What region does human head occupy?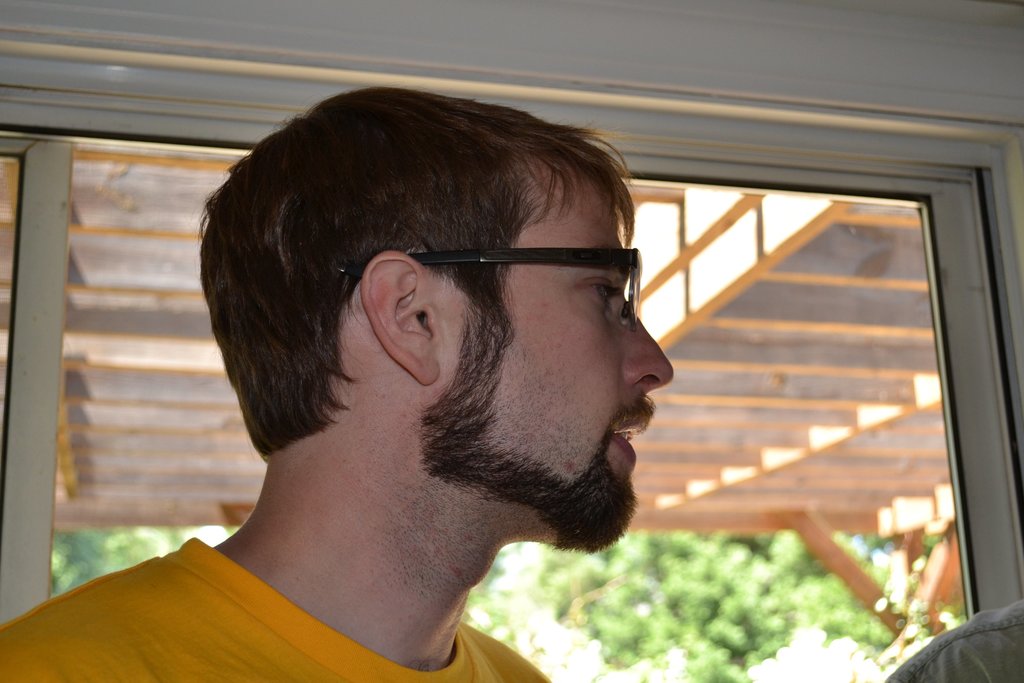
<region>193, 83, 676, 555</region>.
